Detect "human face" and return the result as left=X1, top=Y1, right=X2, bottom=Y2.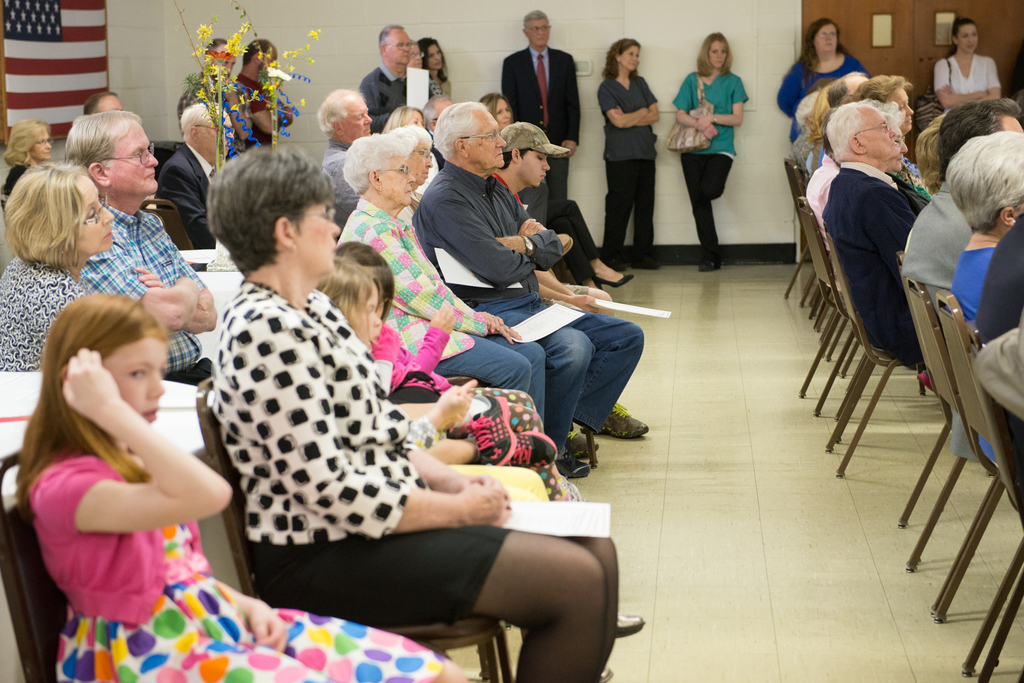
left=956, top=24, right=979, bottom=54.
